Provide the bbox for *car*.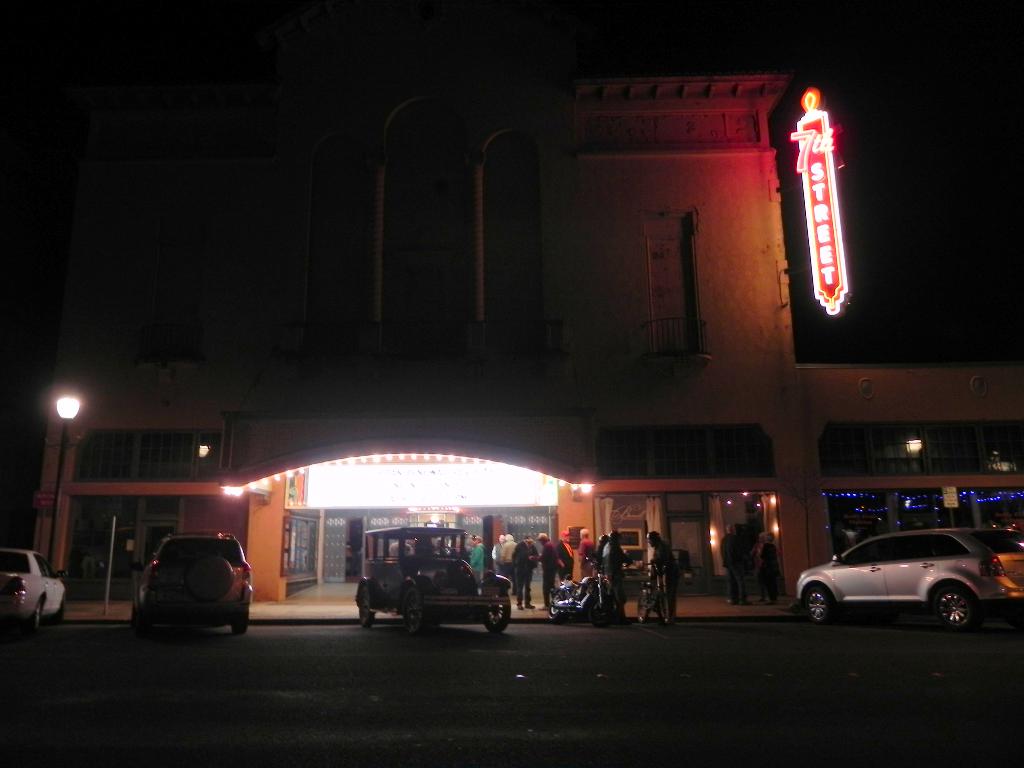
bbox=(129, 528, 253, 638).
